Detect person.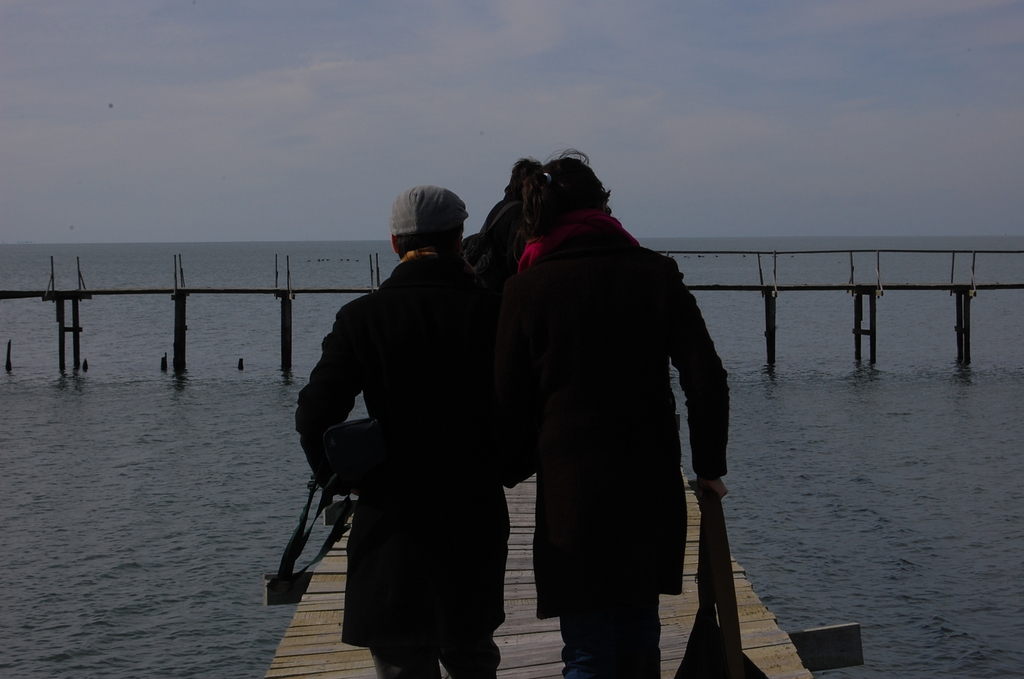
Detected at crop(294, 183, 508, 678).
